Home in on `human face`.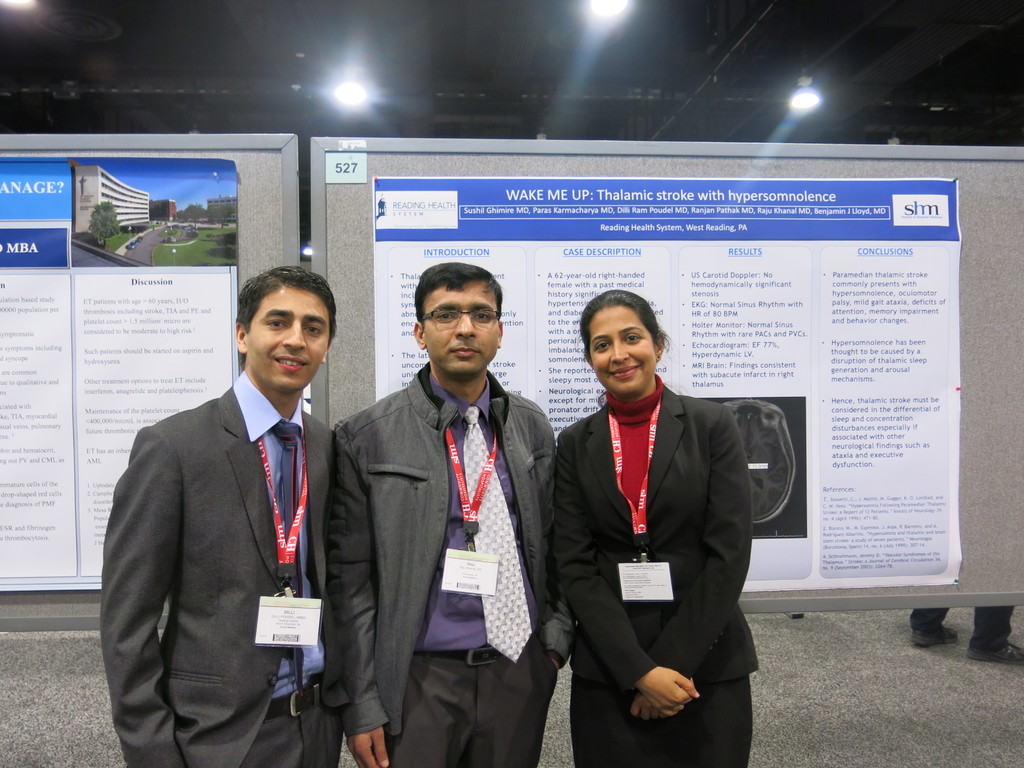
Homed in at left=243, top=281, right=328, bottom=388.
